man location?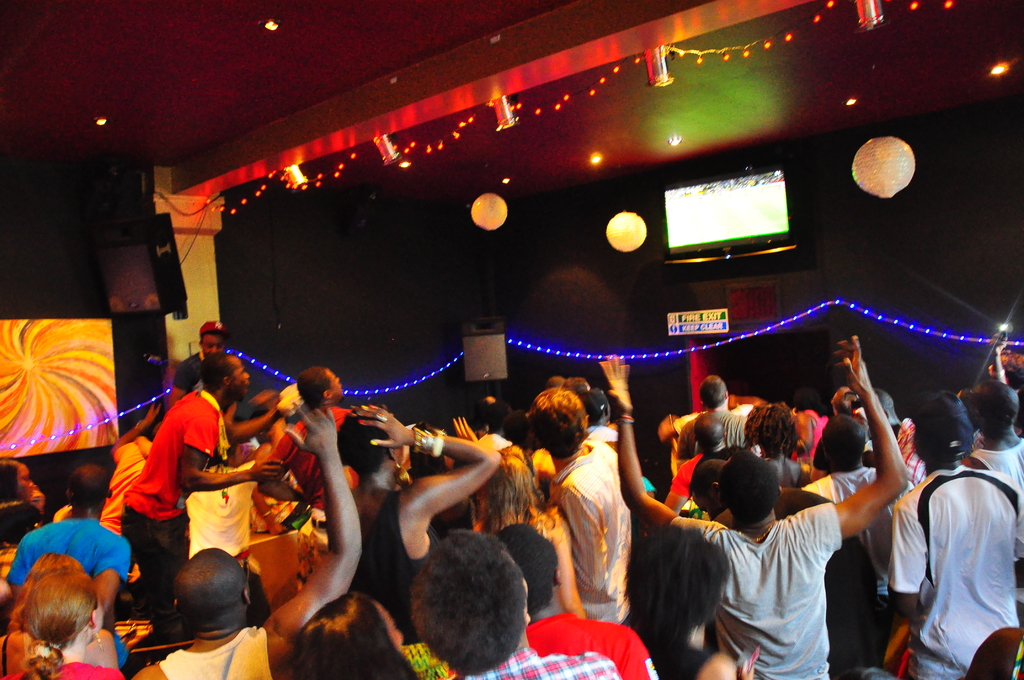
498 505 658 679
